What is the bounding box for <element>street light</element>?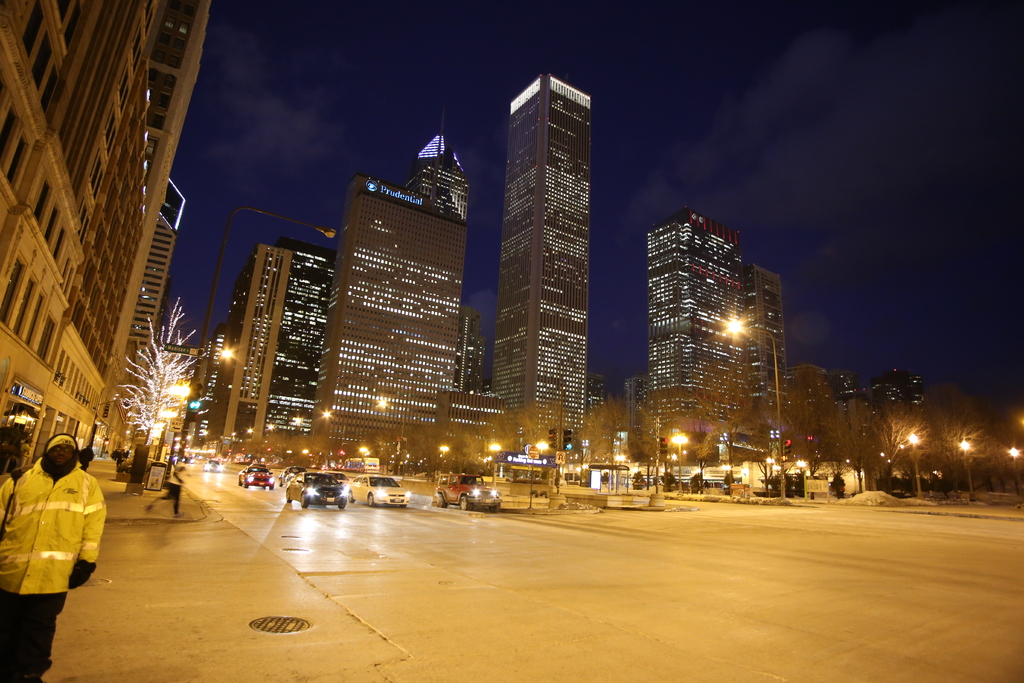
{"left": 485, "top": 441, "right": 501, "bottom": 475}.
